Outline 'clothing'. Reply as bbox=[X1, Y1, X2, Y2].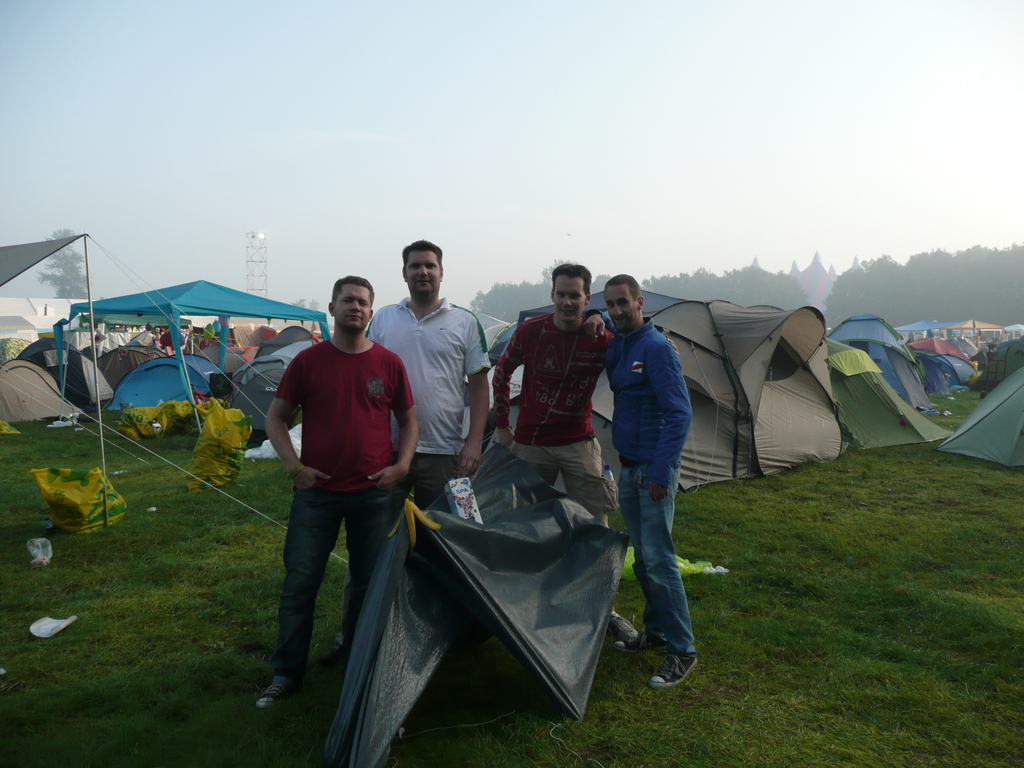
bbox=[607, 316, 697, 653].
